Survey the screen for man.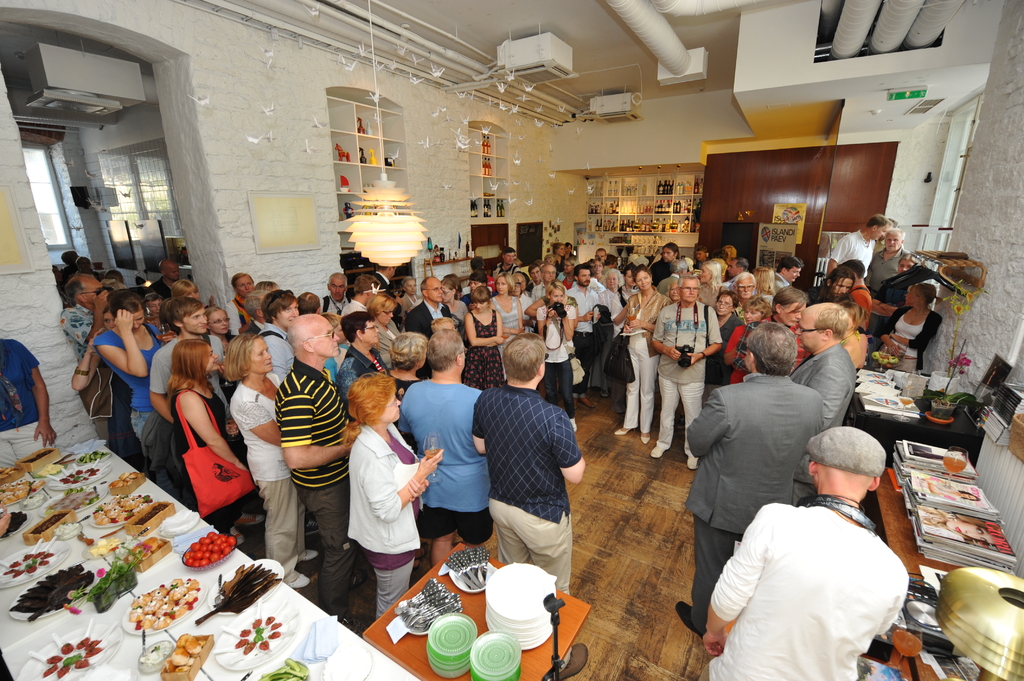
Survey found: [x1=470, y1=335, x2=586, y2=676].
